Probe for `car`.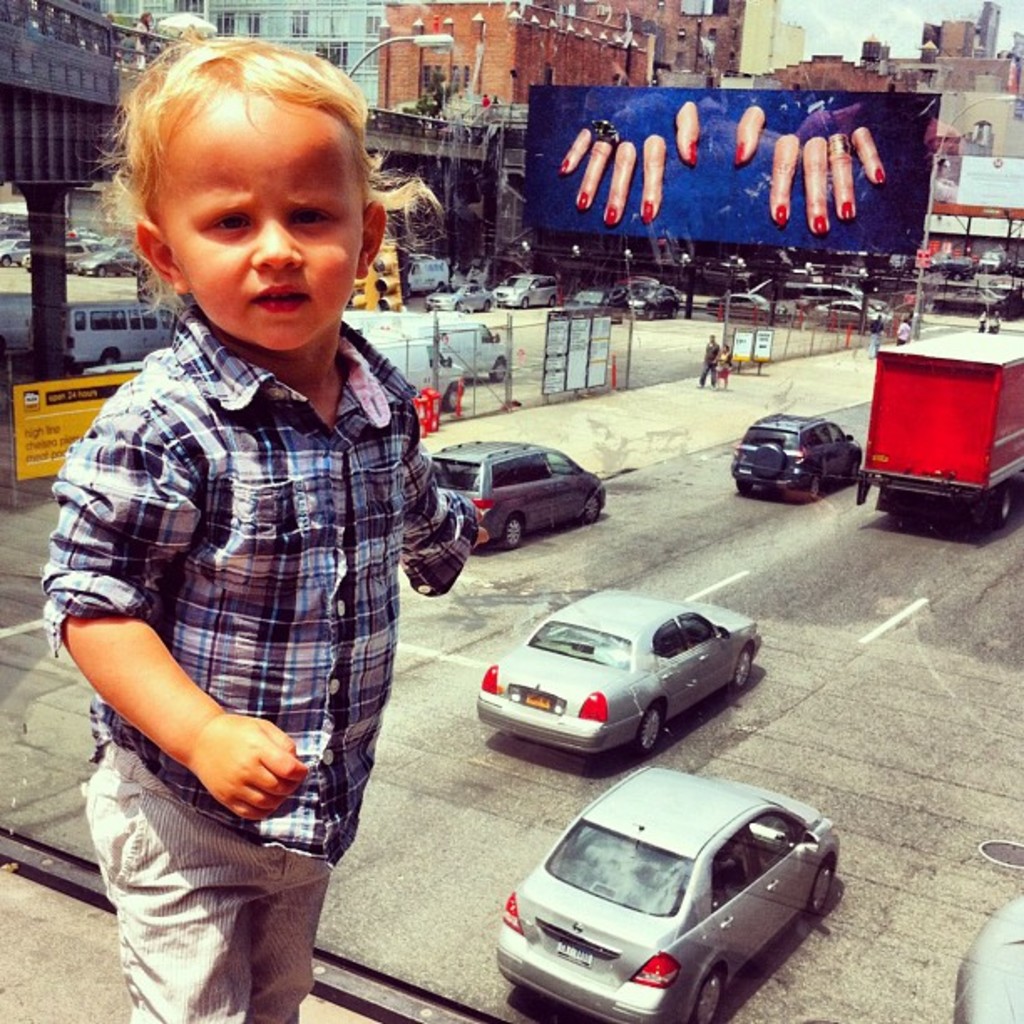
Probe result: l=704, t=293, r=768, b=308.
